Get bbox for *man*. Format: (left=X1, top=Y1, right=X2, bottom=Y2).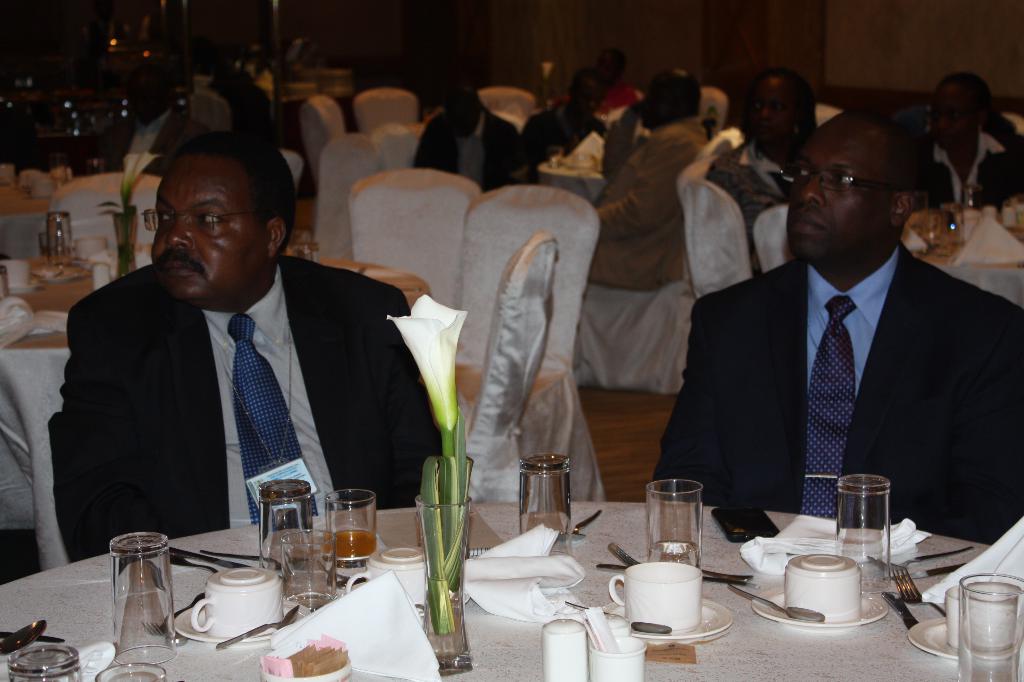
(left=55, top=131, right=429, bottom=565).
